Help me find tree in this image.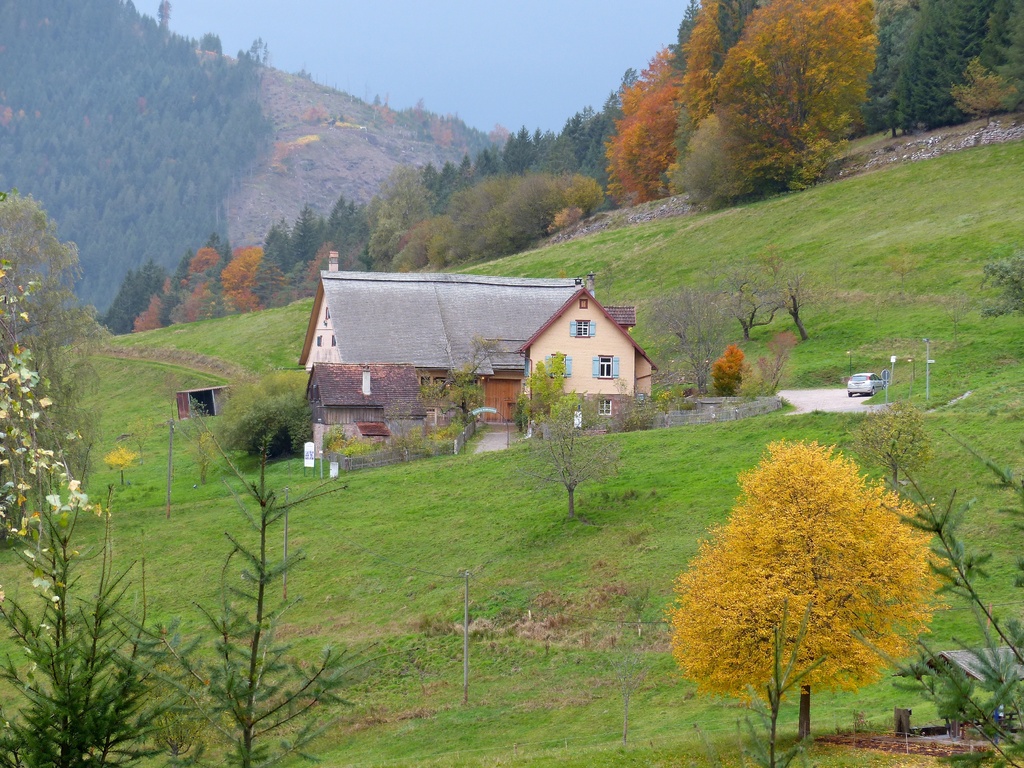
Found it: 0, 184, 115, 547.
